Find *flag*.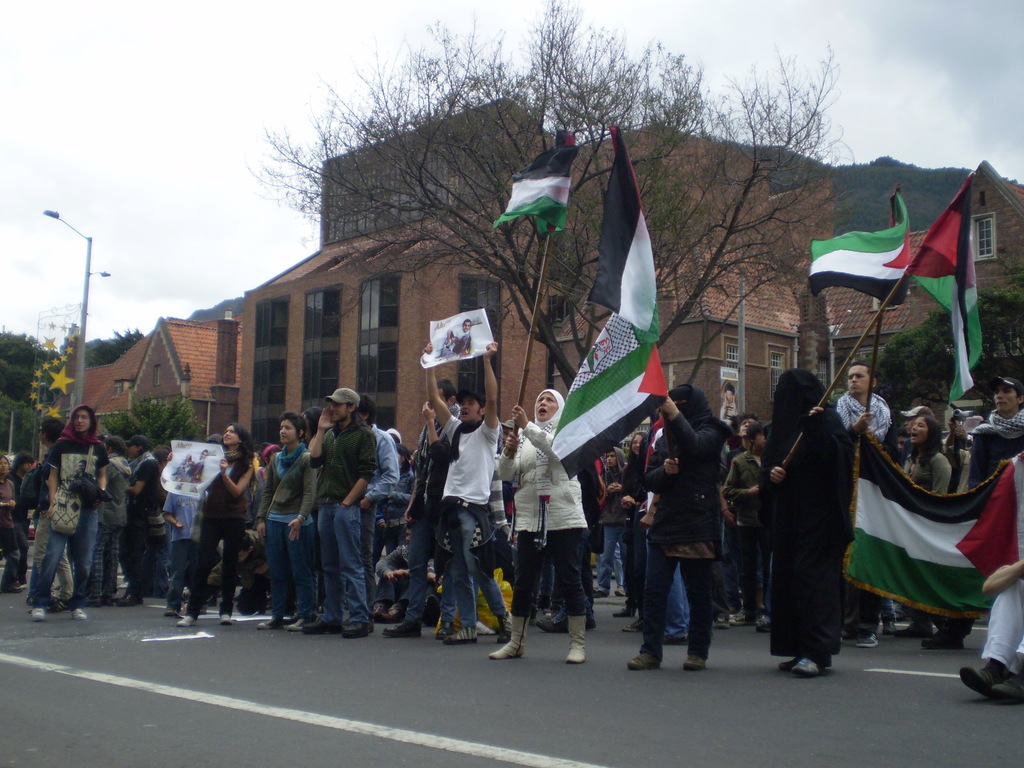
{"left": 844, "top": 433, "right": 1017, "bottom": 620}.
